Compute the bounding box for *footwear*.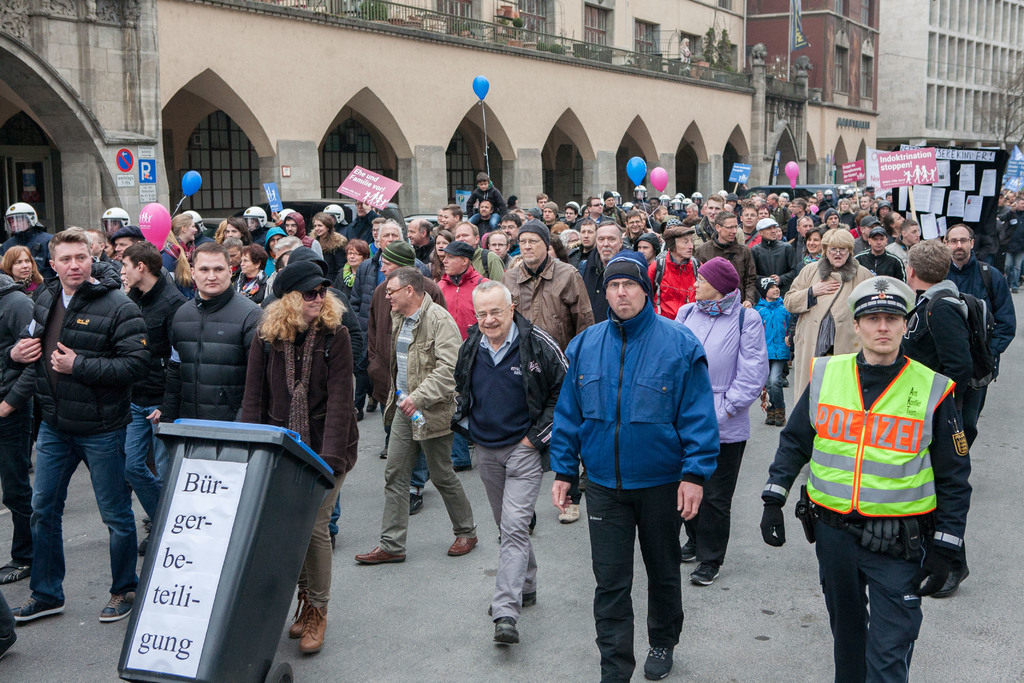
locate(140, 530, 149, 556).
